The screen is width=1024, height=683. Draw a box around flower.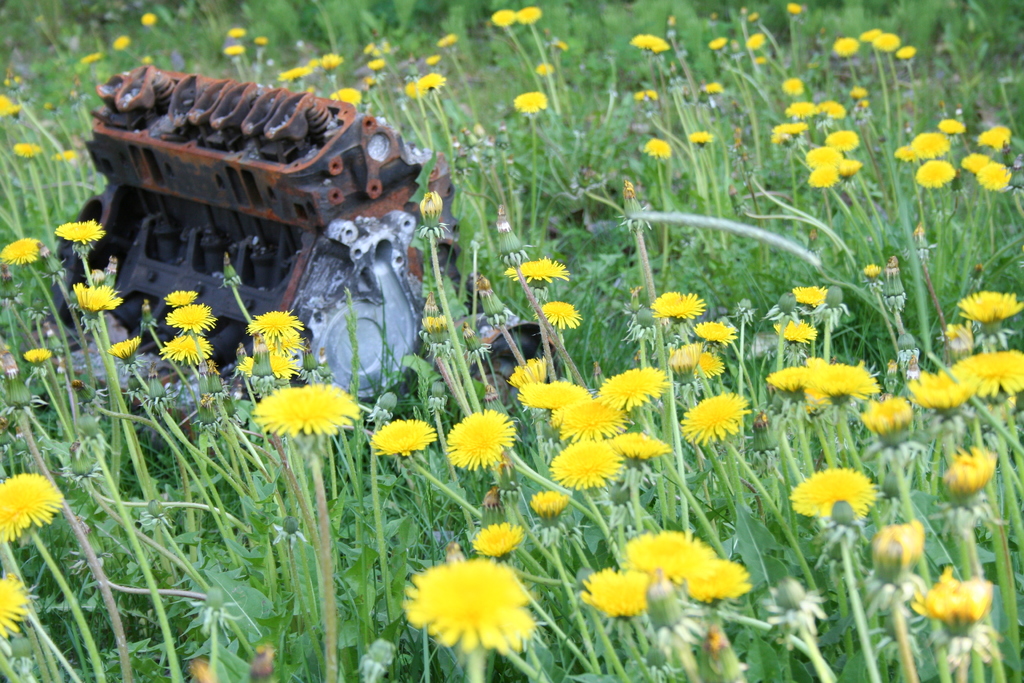
(x1=409, y1=567, x2=522, y2=650).
